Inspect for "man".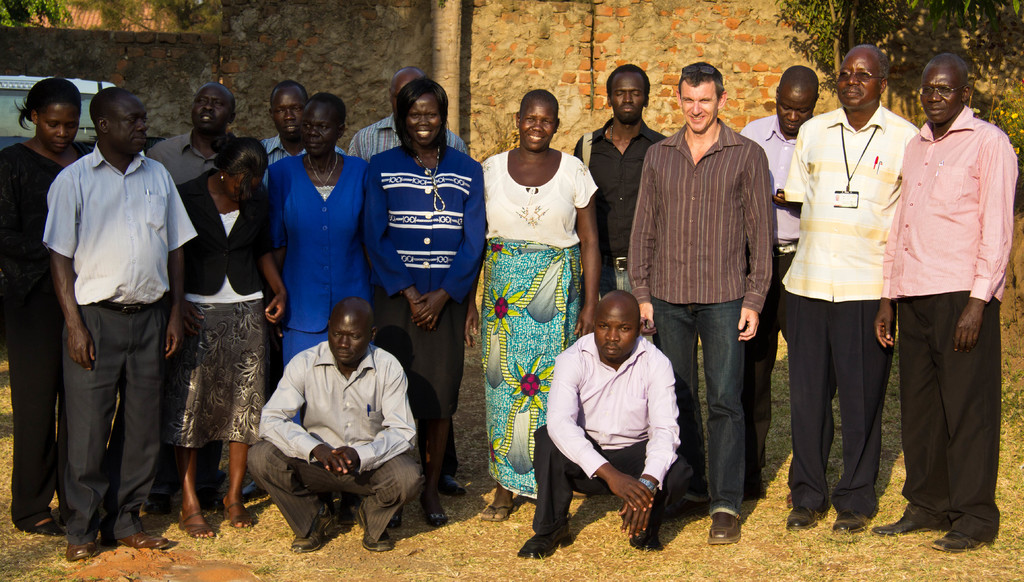
Inspection: 249 76 352 499.
